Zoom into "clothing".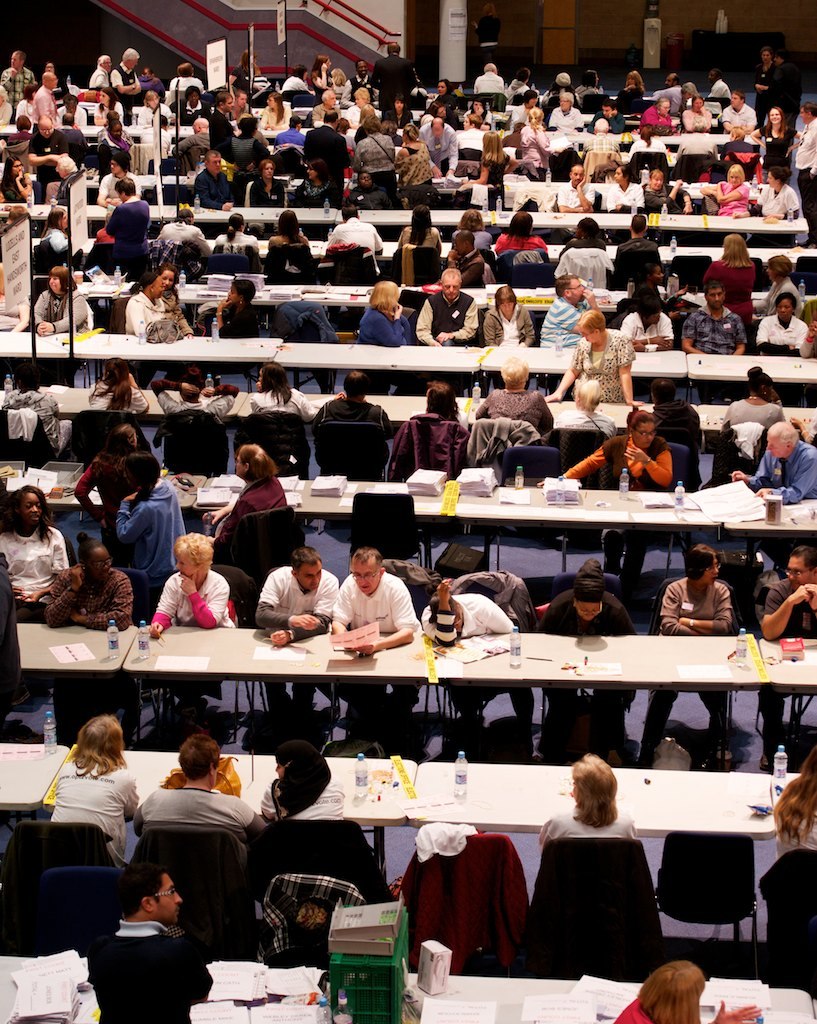
Zoom target: (left=358, top=306, right=408, bottom=342).
